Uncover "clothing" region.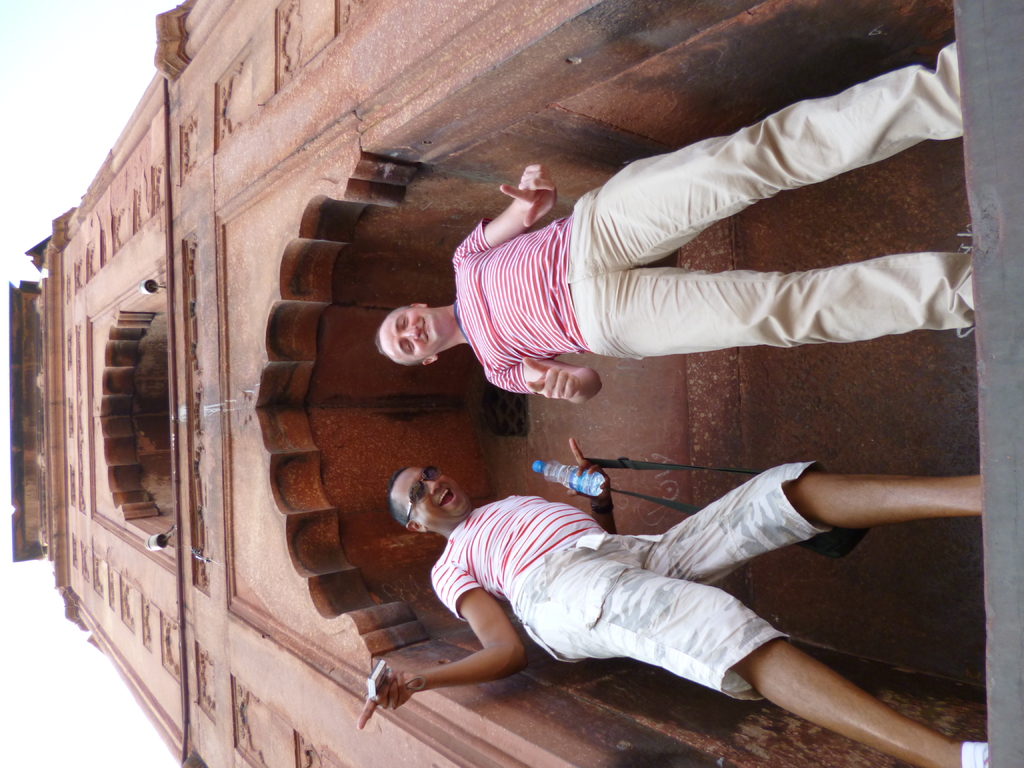
Uncovered: crop(425, 468, 826, 707).
